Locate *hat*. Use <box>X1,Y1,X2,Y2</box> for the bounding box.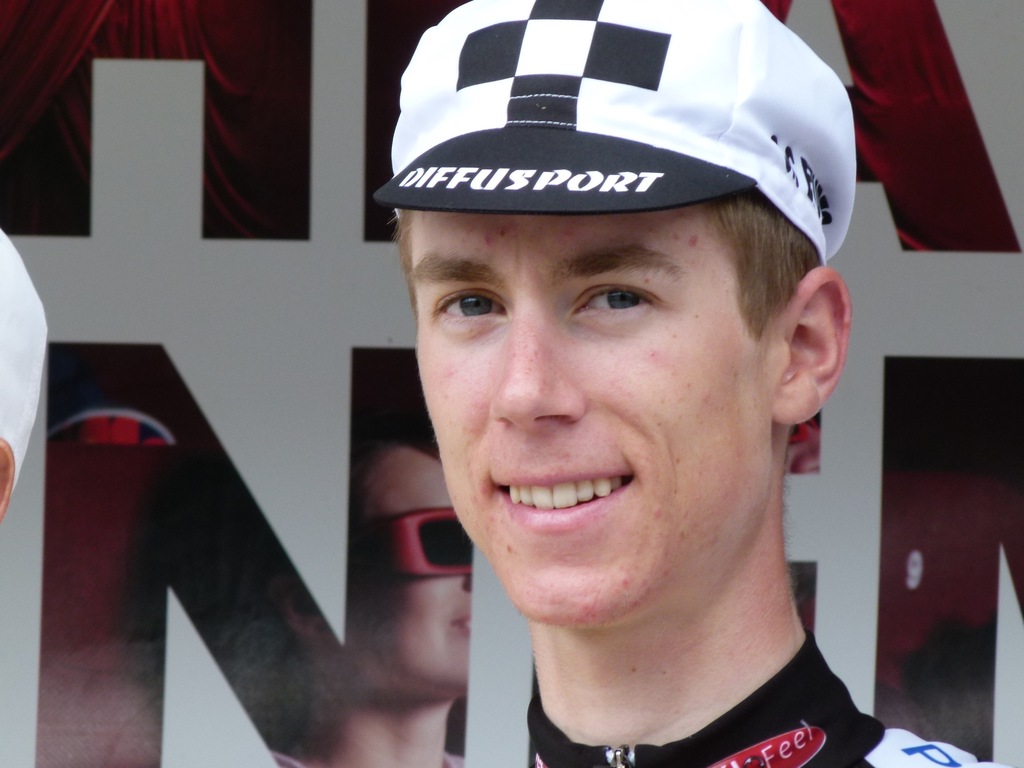
<box>371,0,852,267</box>.
